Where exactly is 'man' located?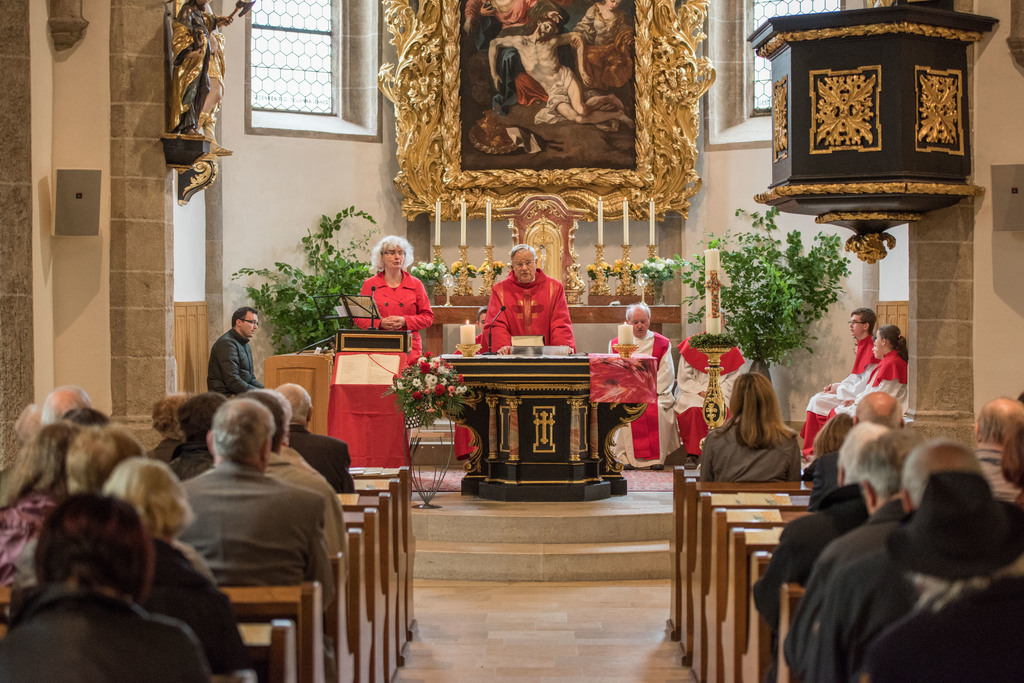
Its bounding box is x1=792, y1=435, x2=995, y2=682.
